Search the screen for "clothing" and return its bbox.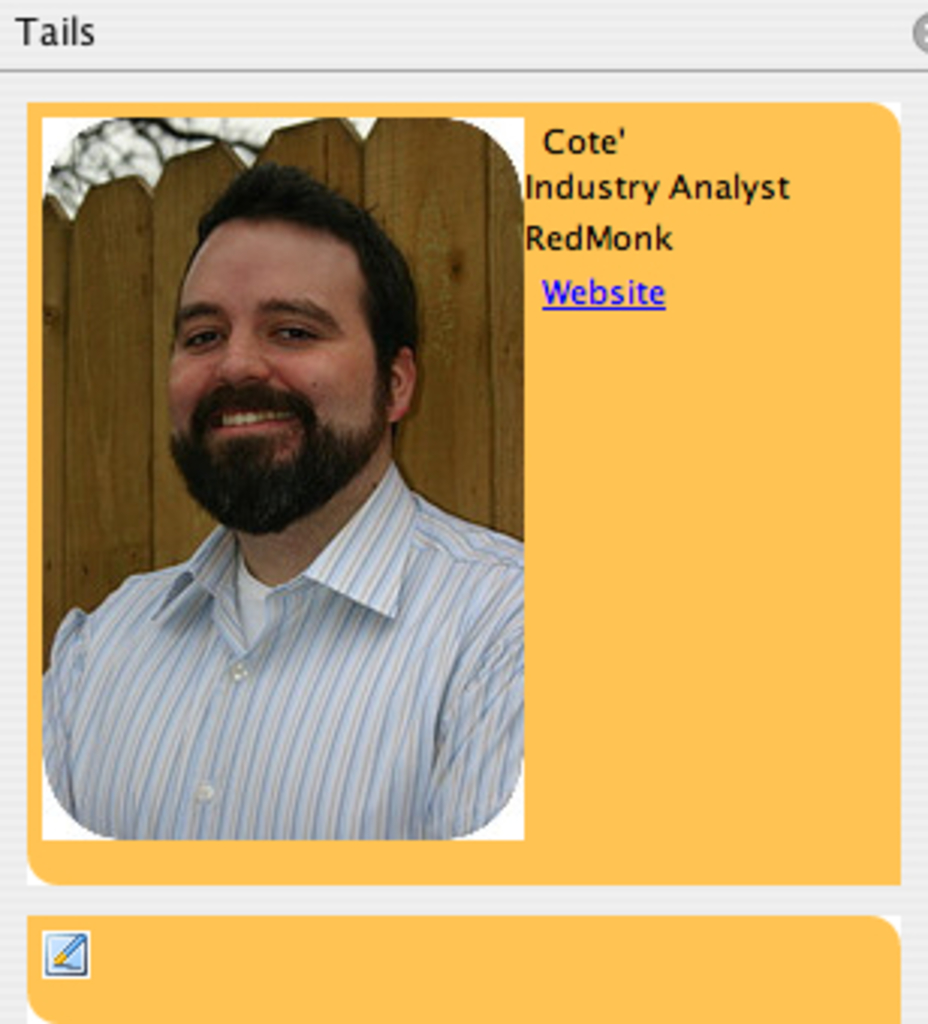
Found: (36,422,533,861).
